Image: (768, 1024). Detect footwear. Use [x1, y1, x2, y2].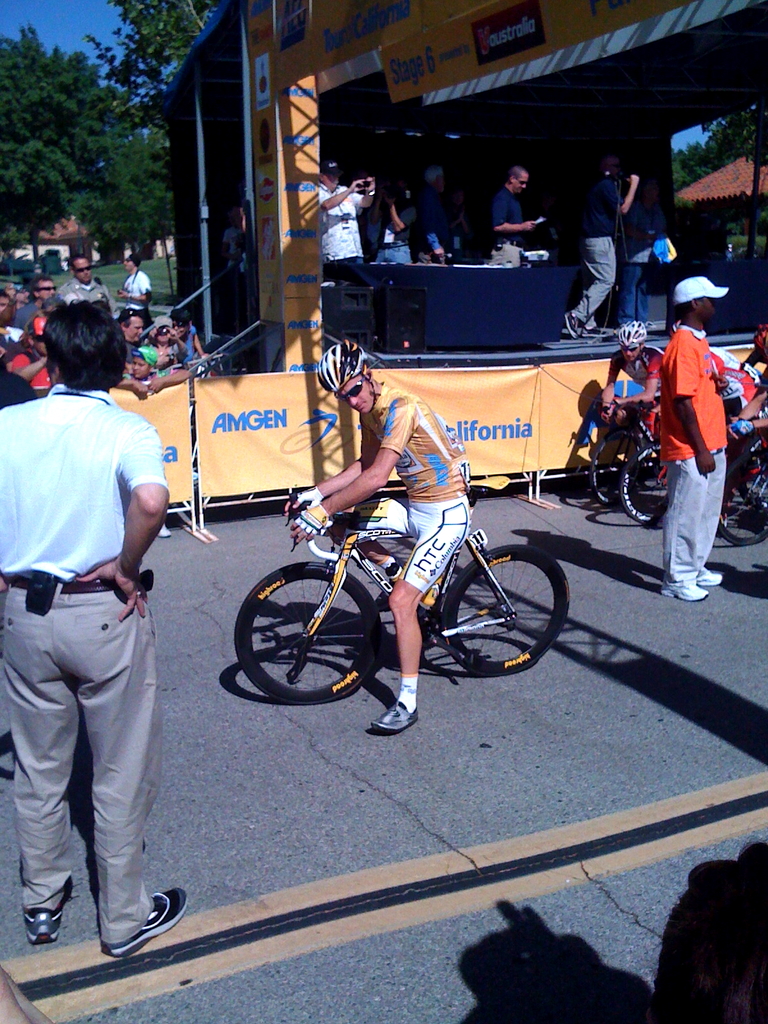
[74, 847, 168, 958].
